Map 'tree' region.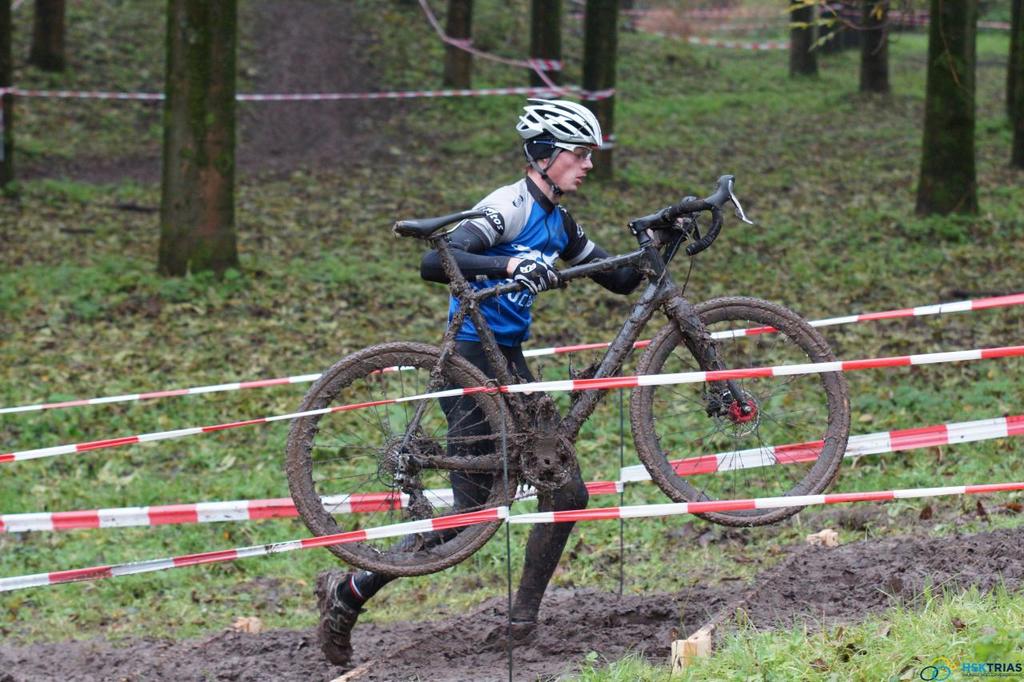
Mapped to locate(152, 0, 246, 270).
